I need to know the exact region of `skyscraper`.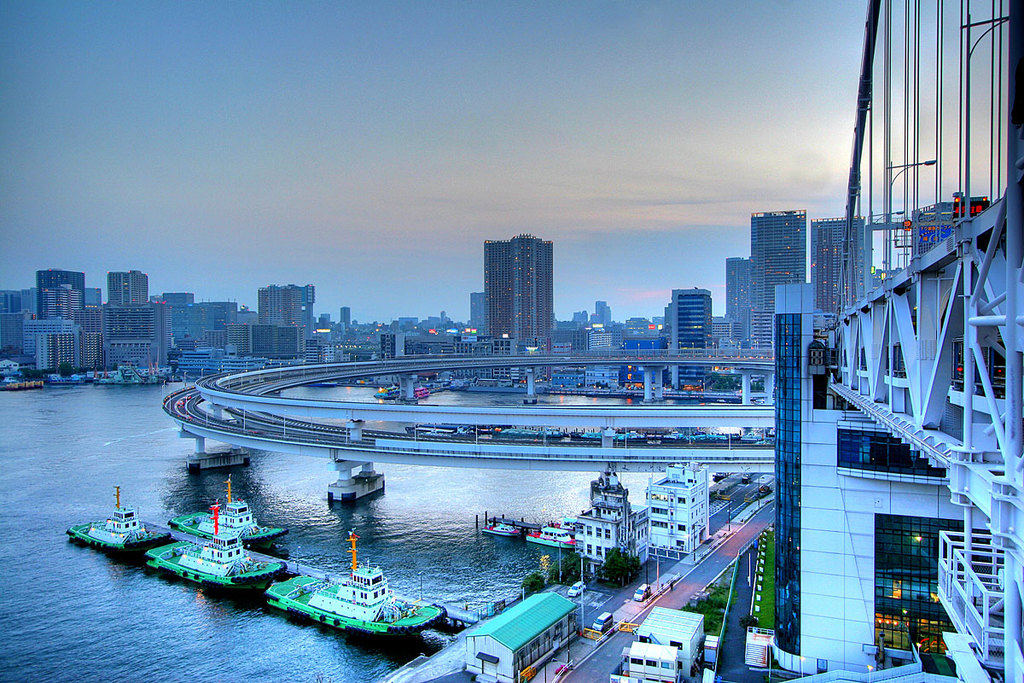
Region: crop(724, 253, 750, 327).
